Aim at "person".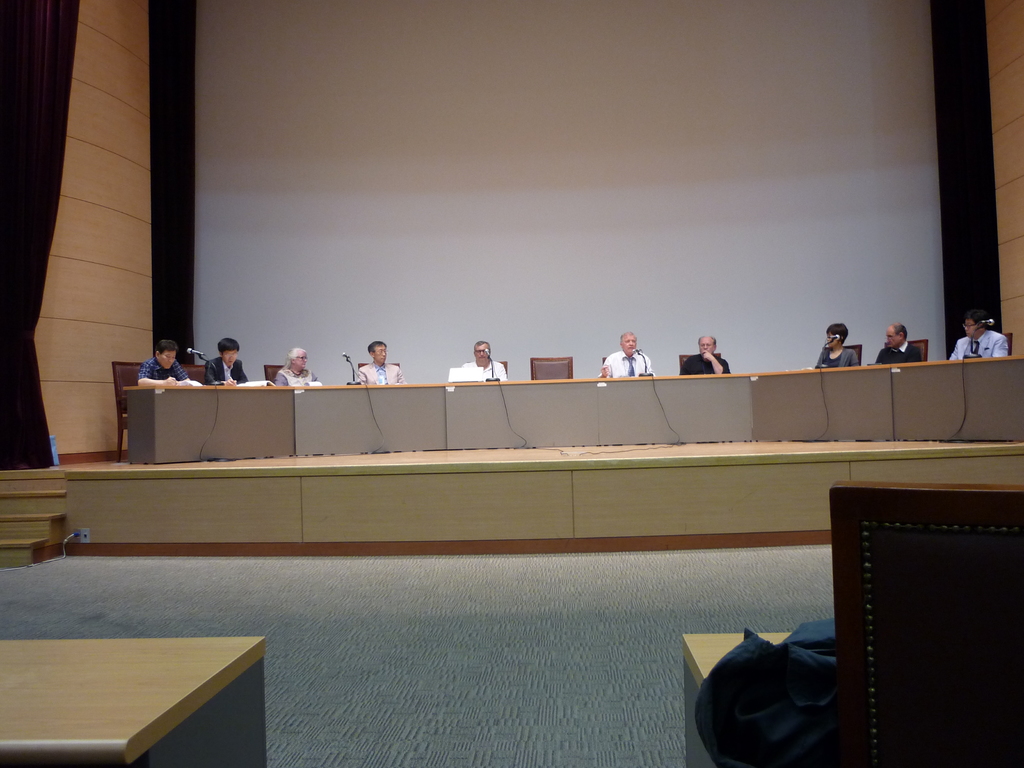
Aimed at pyautogui.locateOnScreen(204, 337, 248, 383).
